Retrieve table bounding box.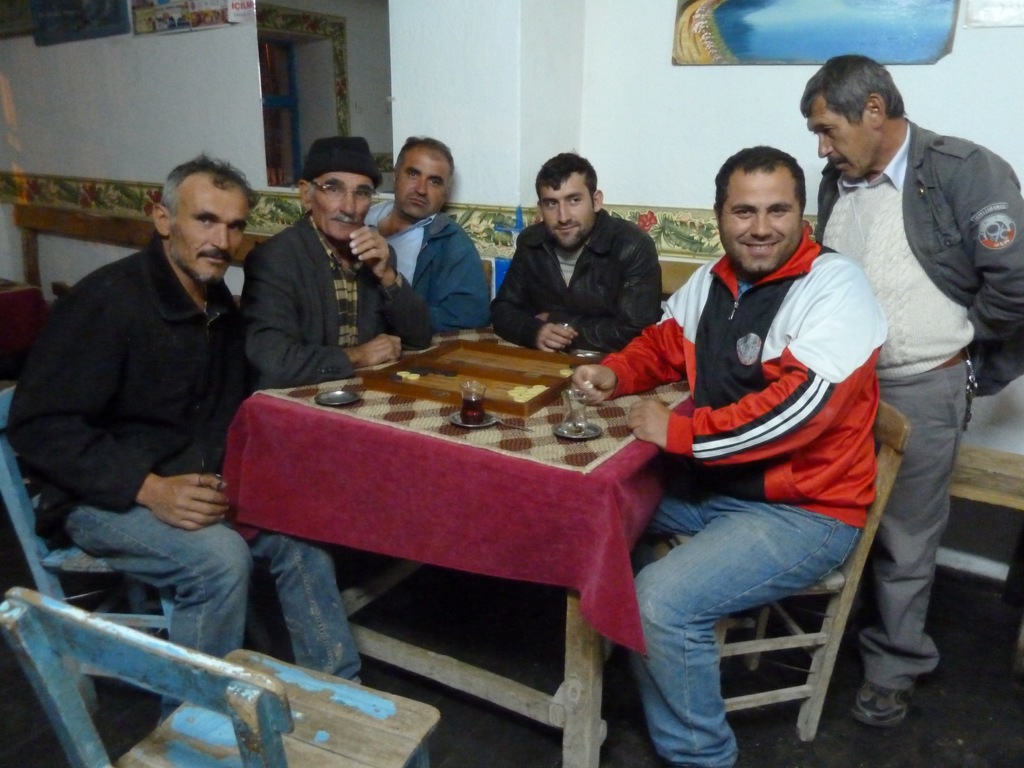
Bounding box: box(221, 333, 717, 728).
